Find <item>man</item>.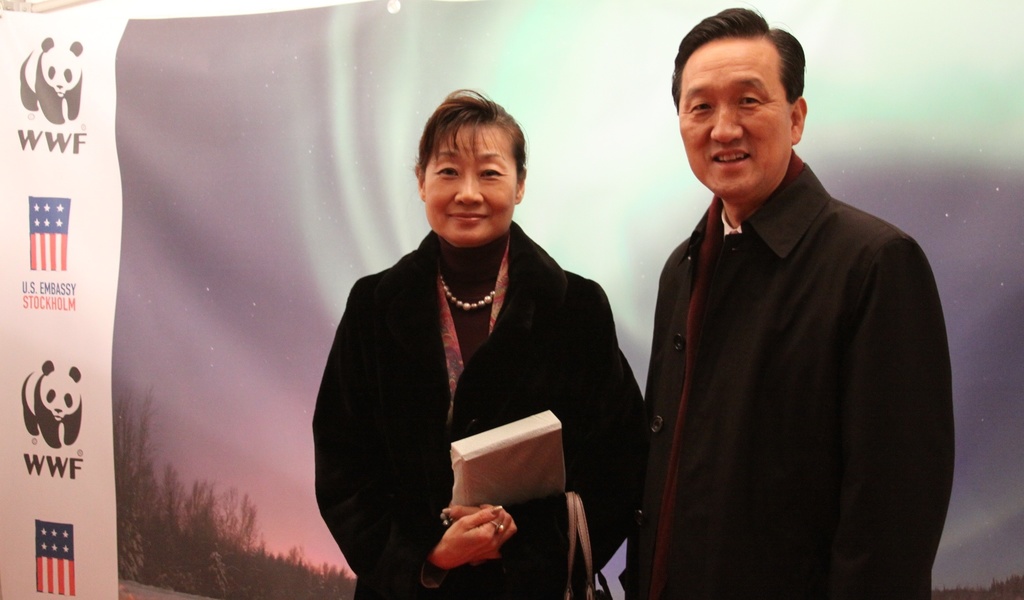
BBox(612, 22, 954, 588).
